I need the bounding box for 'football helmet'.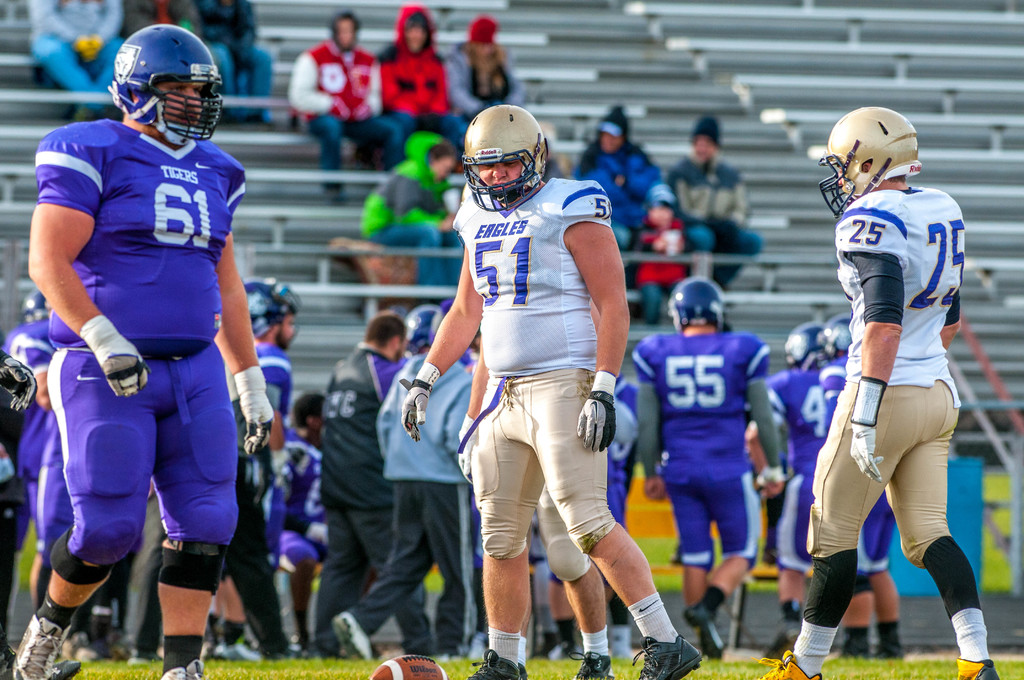
Here it is: bbox(240, 278, 304, 342).
